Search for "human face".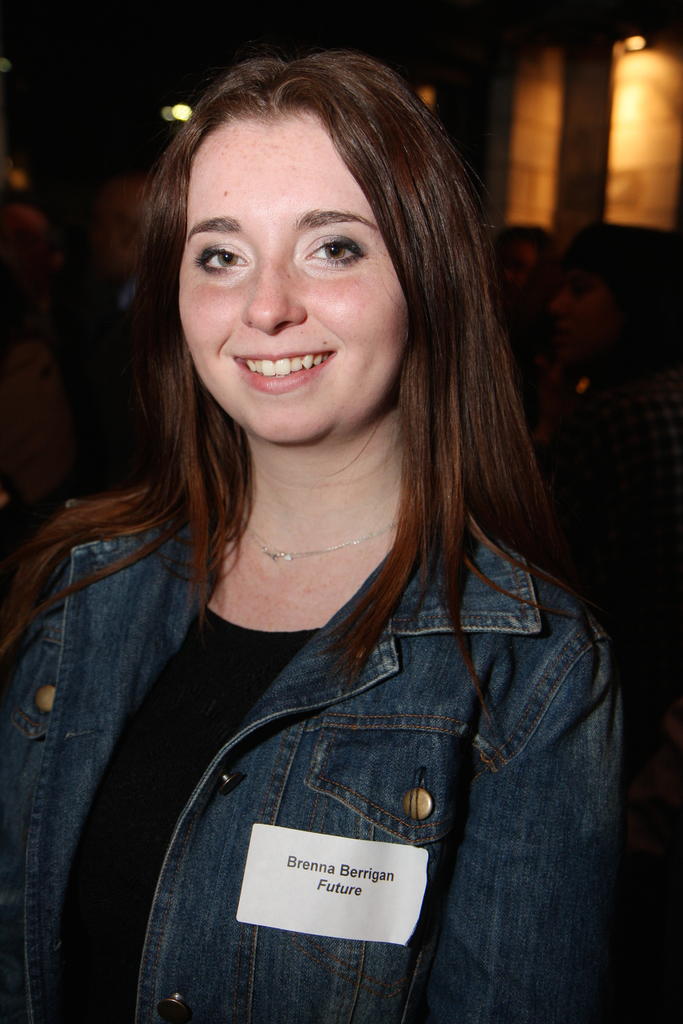
Found at locate(544, 280, 612, 362).
